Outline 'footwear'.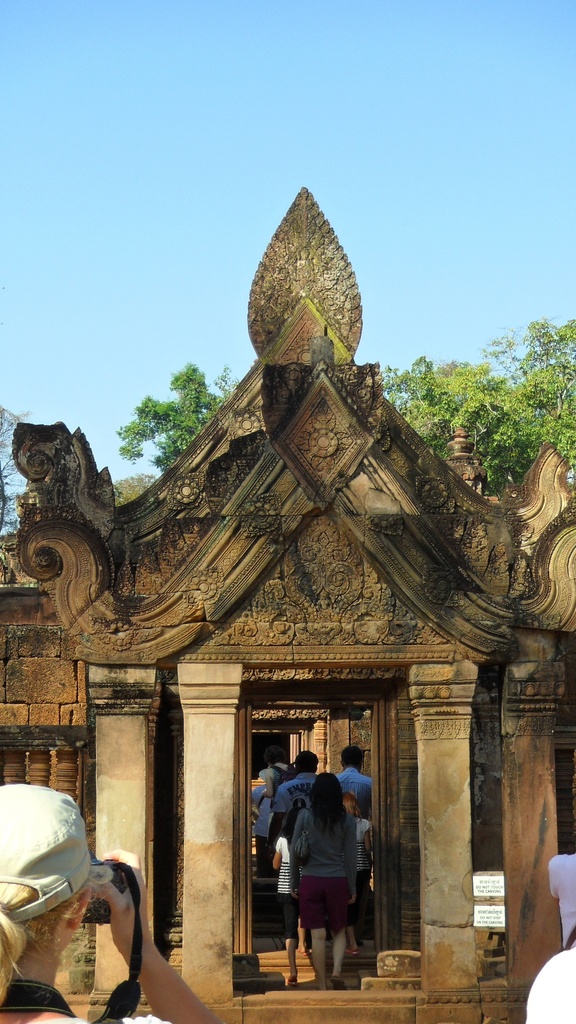
Outline: {"x1": 289, "y1": 979, "x2": 298, "y2": 984}.
